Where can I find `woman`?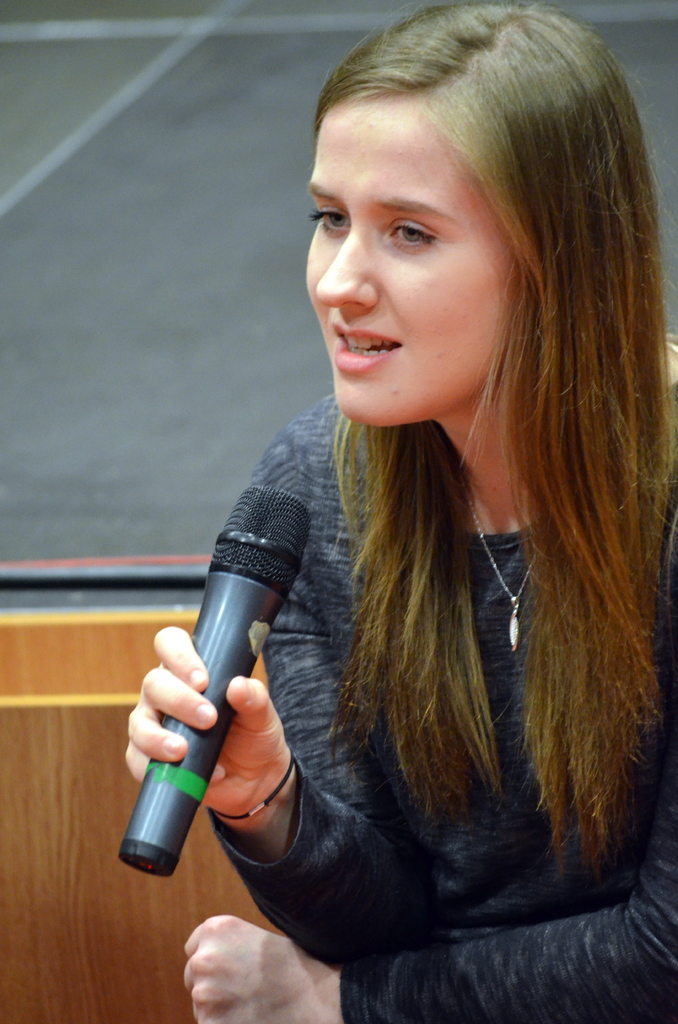
You can find it at BBox(110, 0, 677, 1023).
